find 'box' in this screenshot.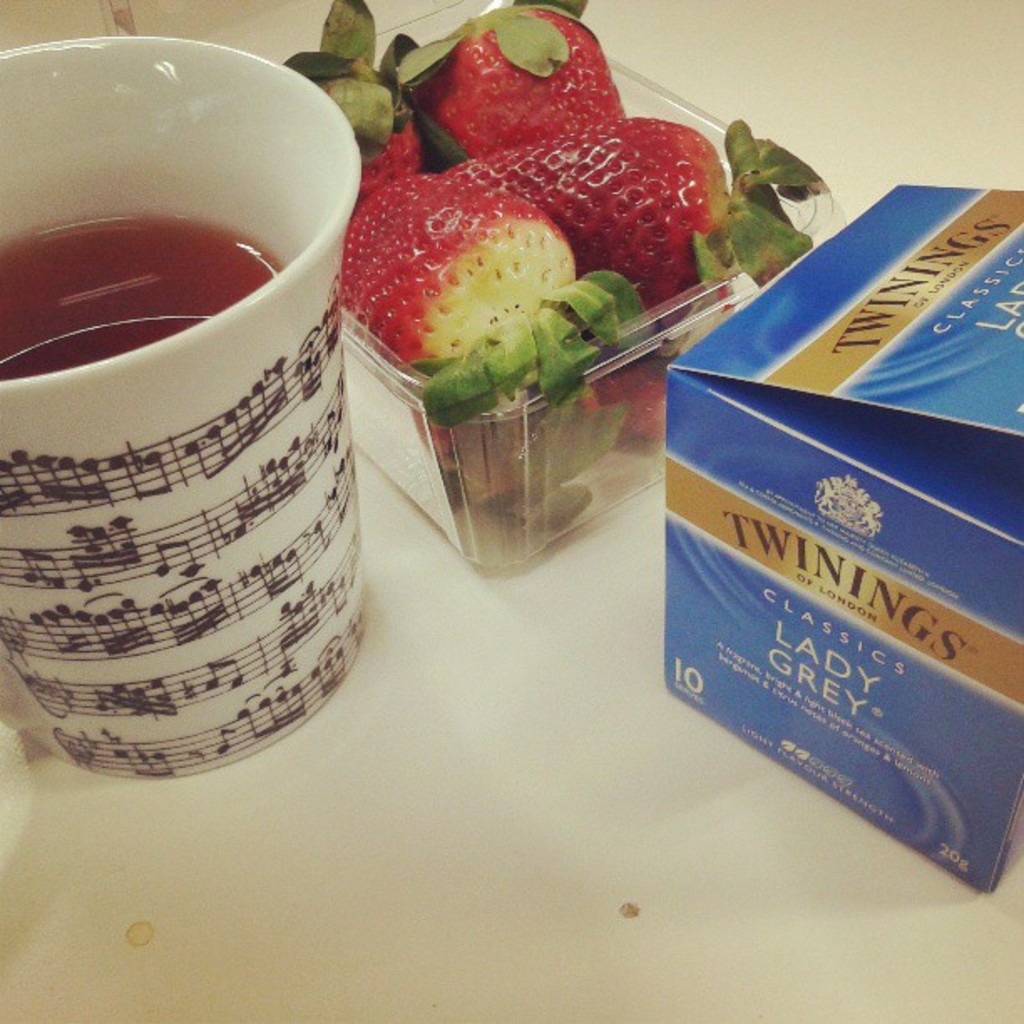
The bounding box for 'box' is crop(643, 151, 999, 904).
